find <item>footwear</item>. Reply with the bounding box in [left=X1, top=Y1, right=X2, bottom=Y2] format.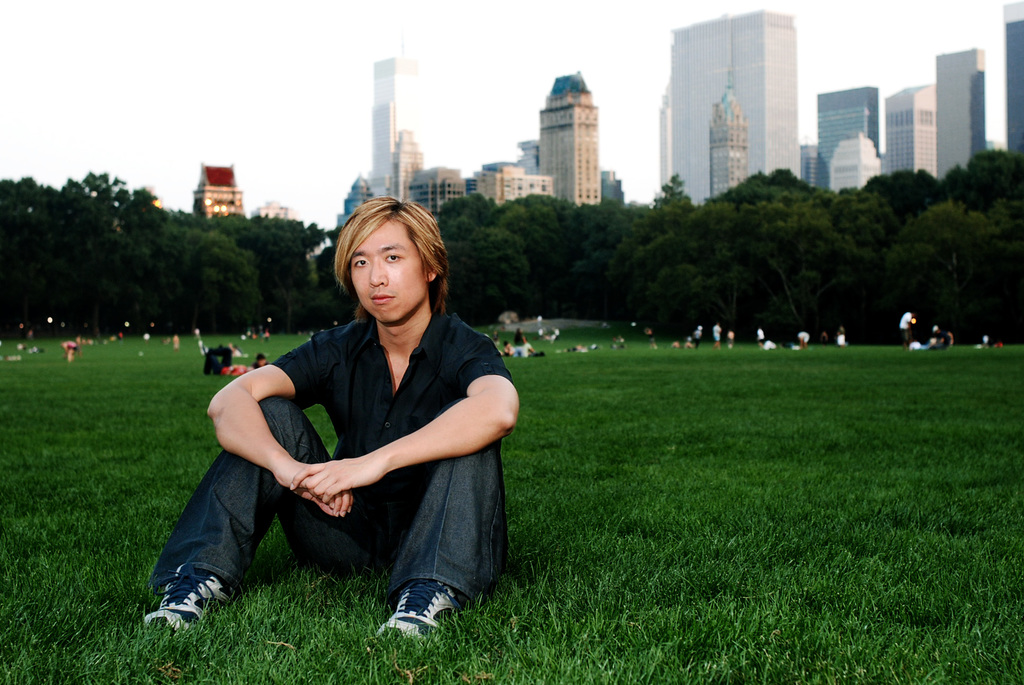
[left=140, top=568, right=233, bottom=629].
